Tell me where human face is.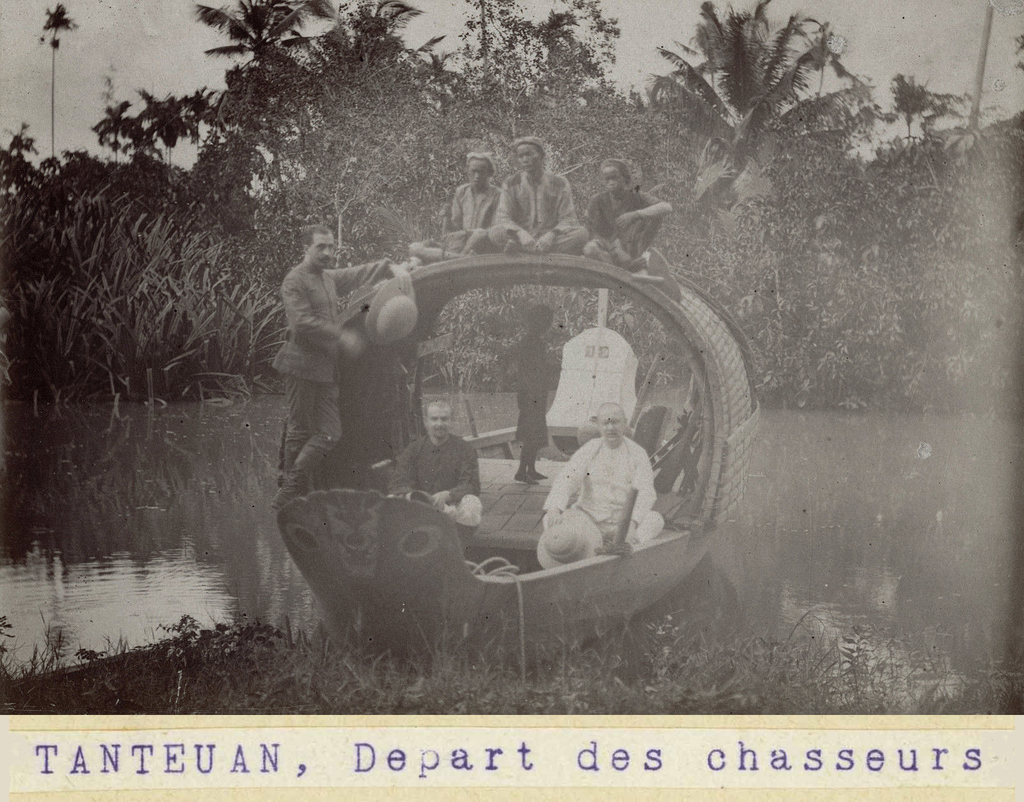
human face is at detection(467, 159, 490, 188).
